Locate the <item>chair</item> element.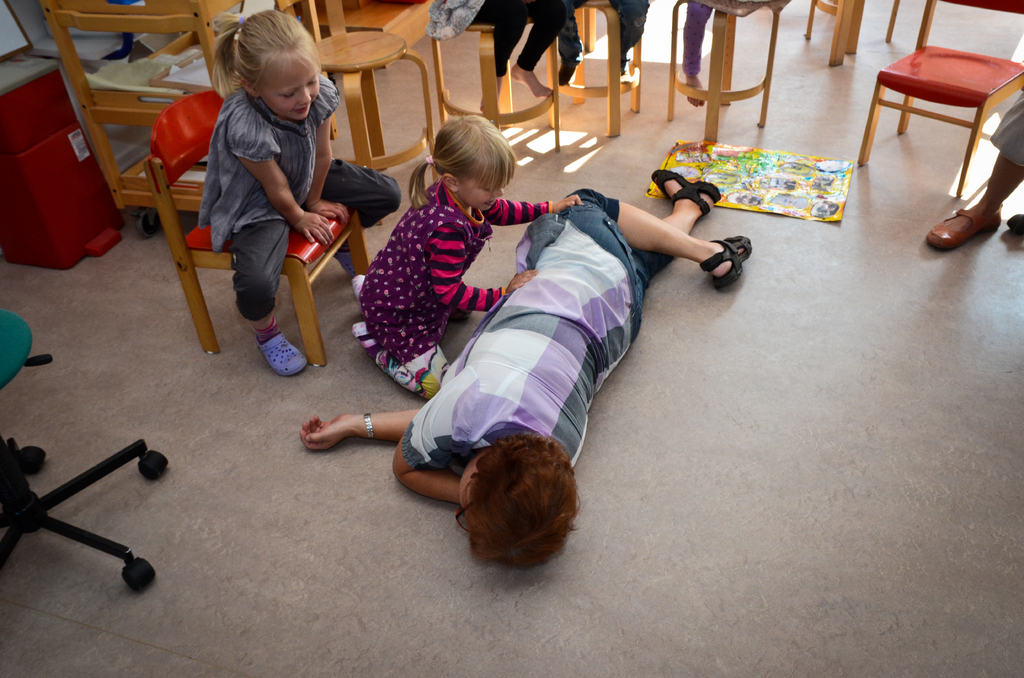
Element bbox: pyautogui.locateOnScreen(31, 0, 224, 204).
